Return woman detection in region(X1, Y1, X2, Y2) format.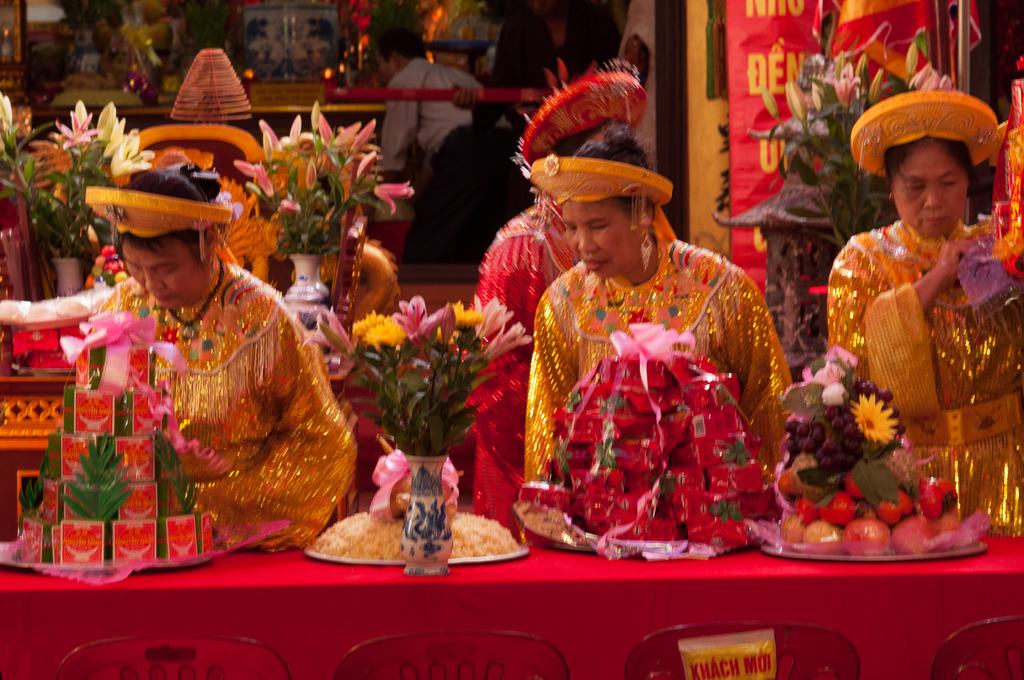
region(32, 159, 360, 553).
